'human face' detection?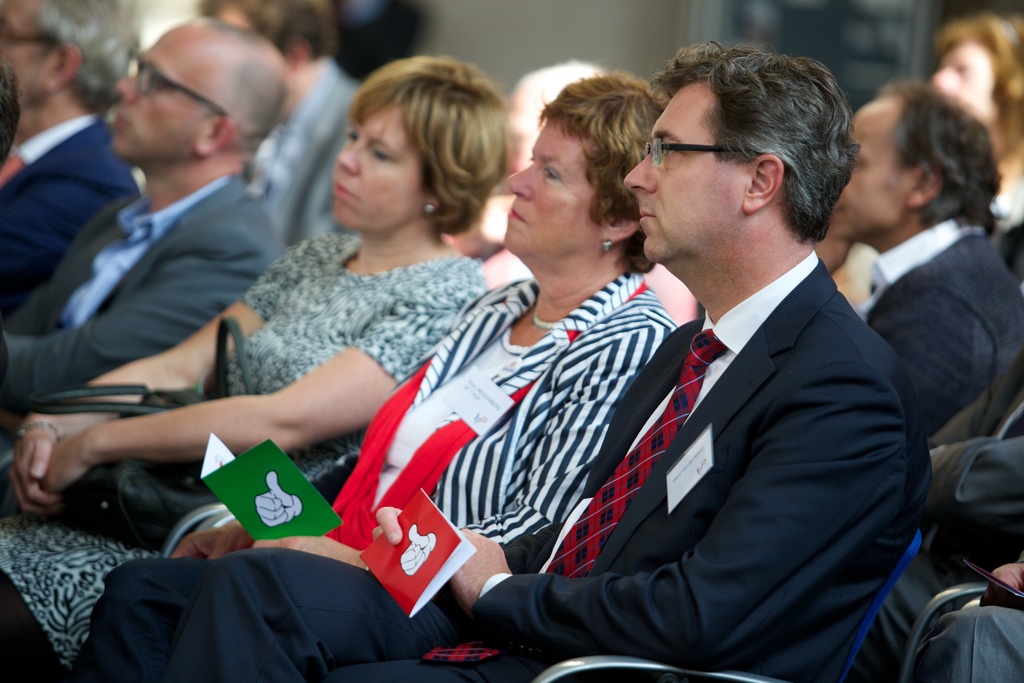
<bbox>0, 0, 58, 117</bbox>
